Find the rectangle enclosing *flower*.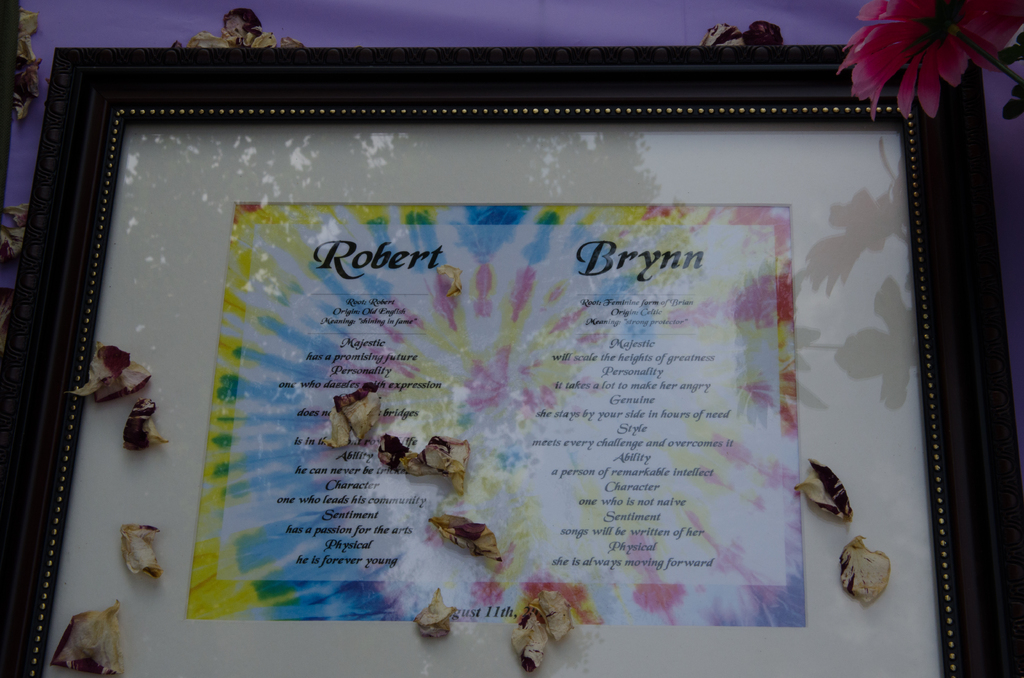
(830,3,1023,121).
